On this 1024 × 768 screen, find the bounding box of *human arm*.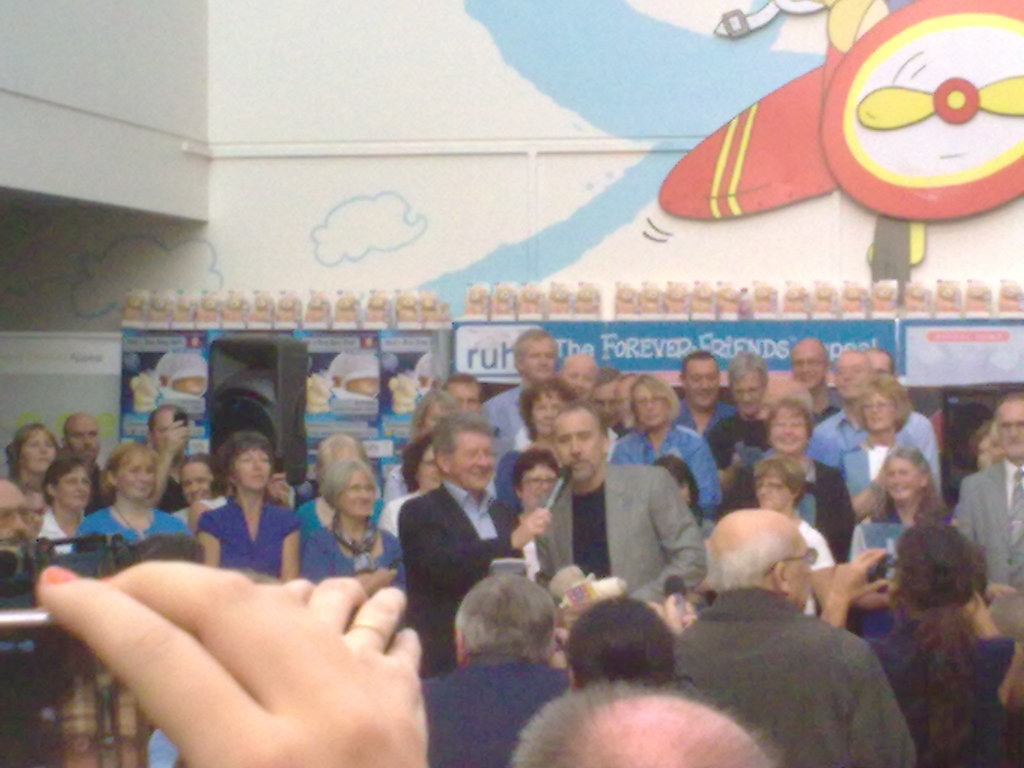
Bounding box: BBox(271, 497, 312, 586).
